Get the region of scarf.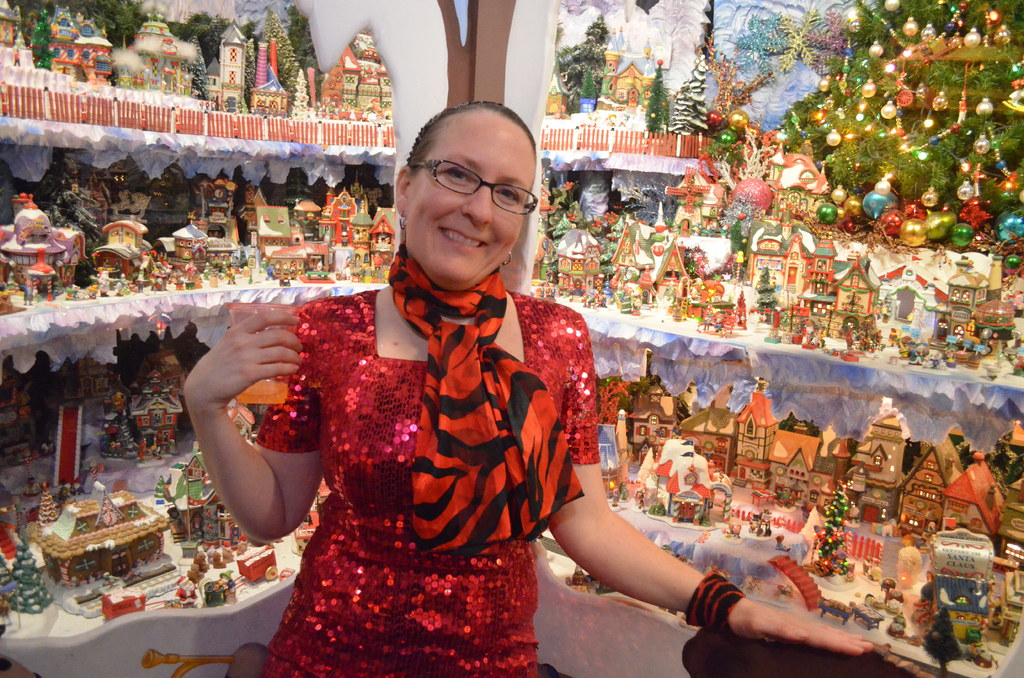
(389, 243, 582, 551).
